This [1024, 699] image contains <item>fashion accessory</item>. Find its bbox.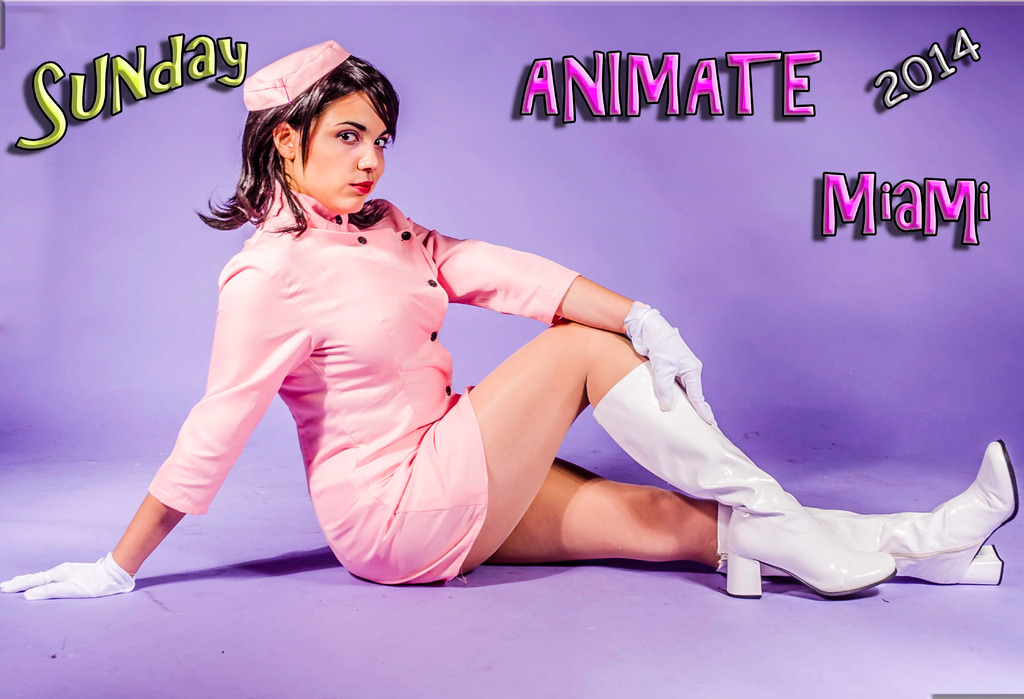
left=718, top=442, right=1016, bottom=586.
